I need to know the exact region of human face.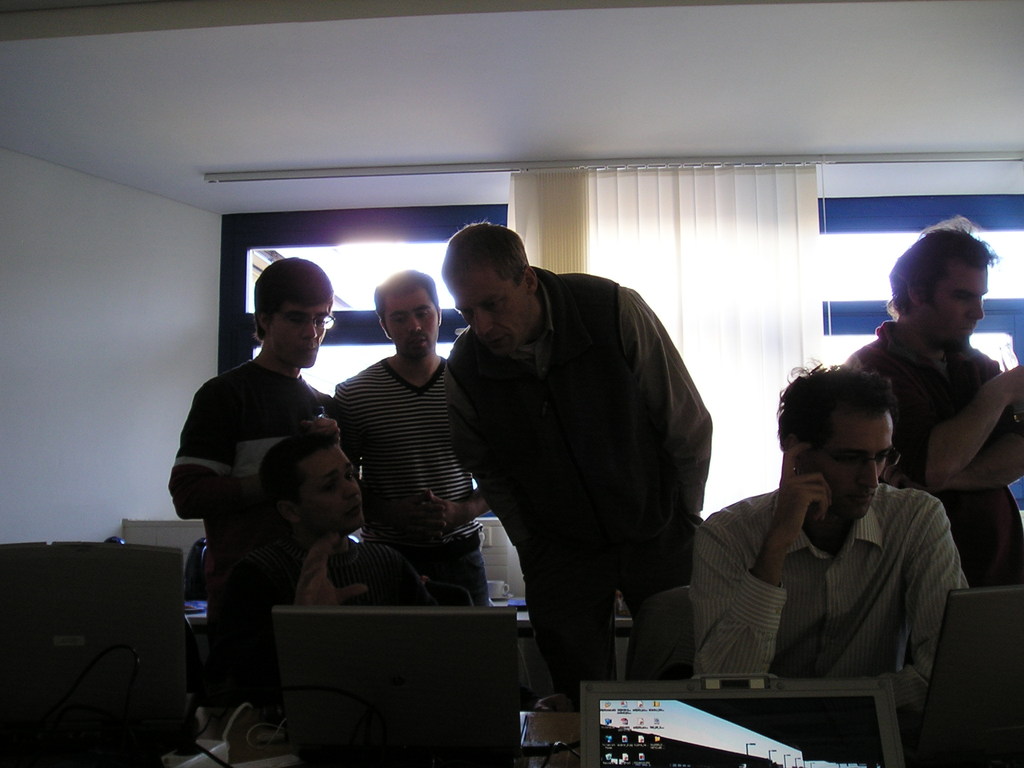
Region: <bbox>445, 273, 525, 353</bbox>.
